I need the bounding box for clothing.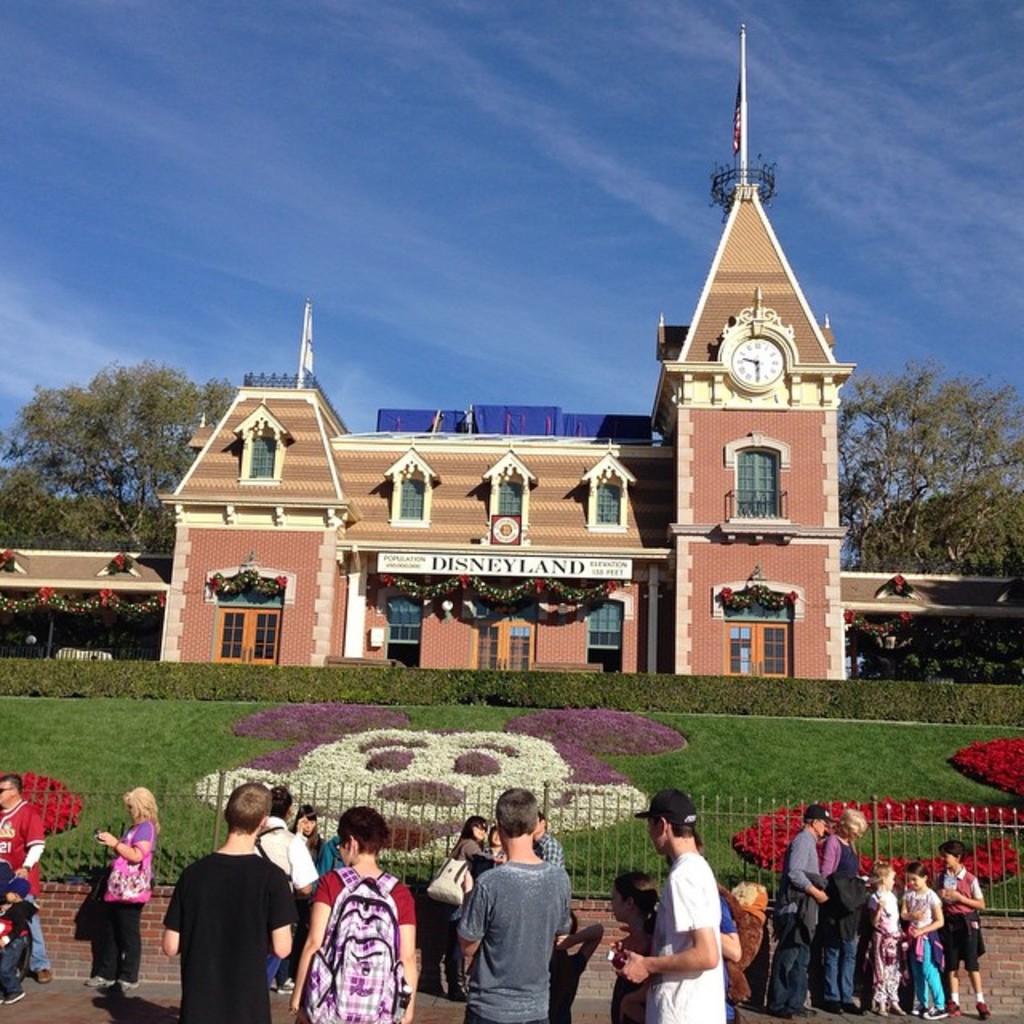
Here it is: 437 838 494 987.
